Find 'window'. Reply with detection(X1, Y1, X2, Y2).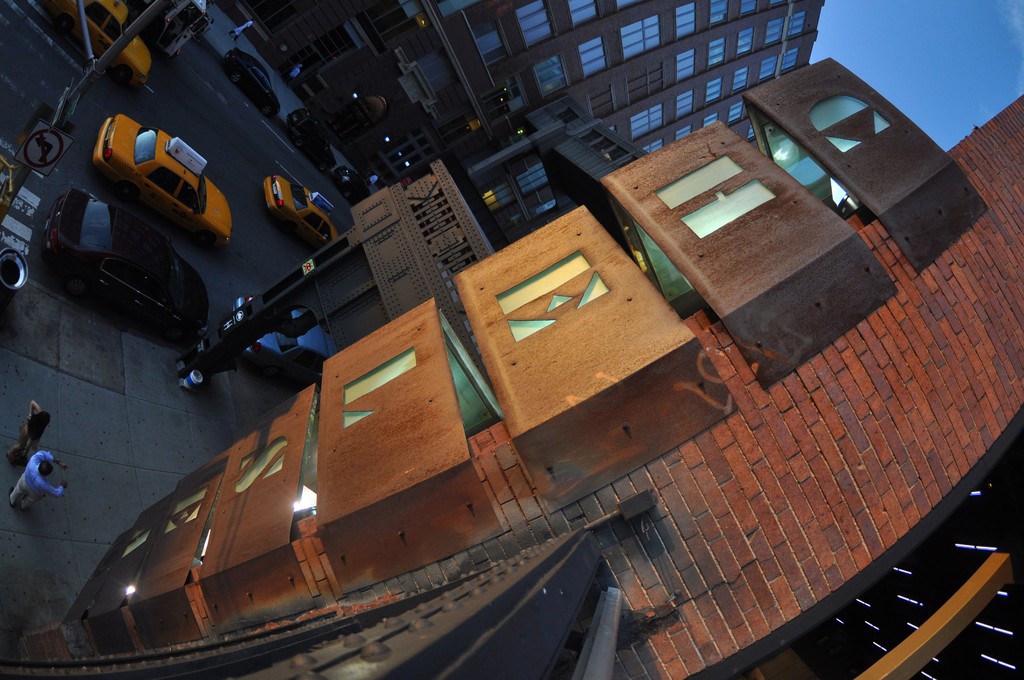
detection(744, 125, 757, 140).
